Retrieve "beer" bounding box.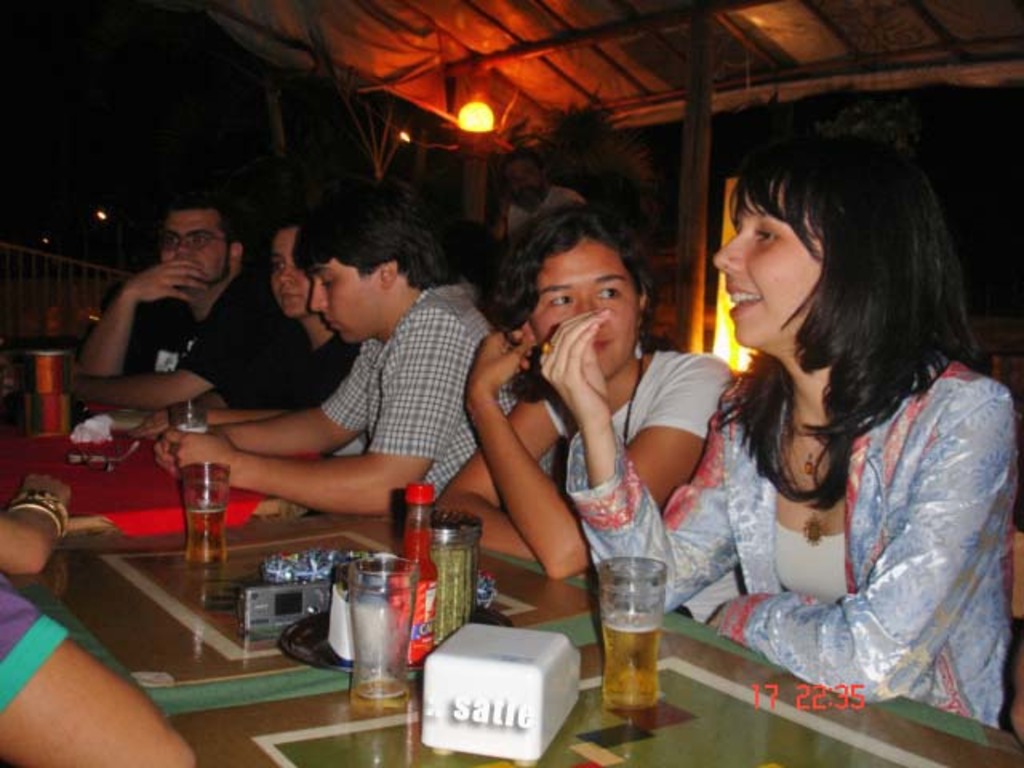
Bounding box: bbox(179, 470, 235, 576).
